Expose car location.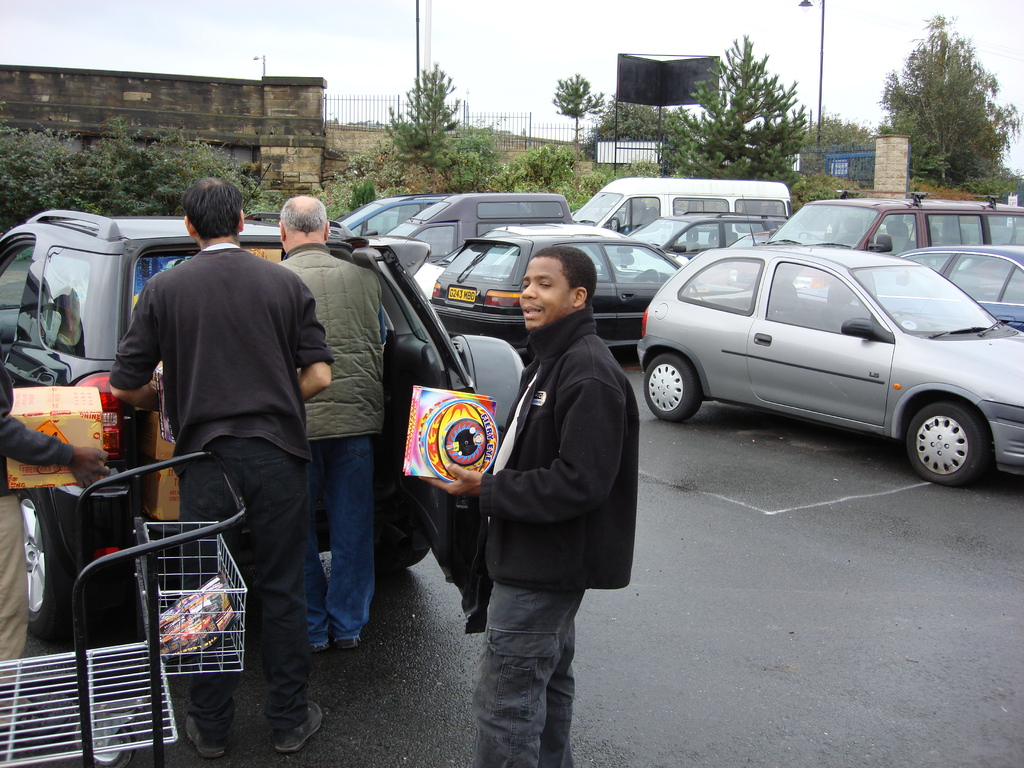
Exposed at (left=330, top=191, right=458, bottom=237).
